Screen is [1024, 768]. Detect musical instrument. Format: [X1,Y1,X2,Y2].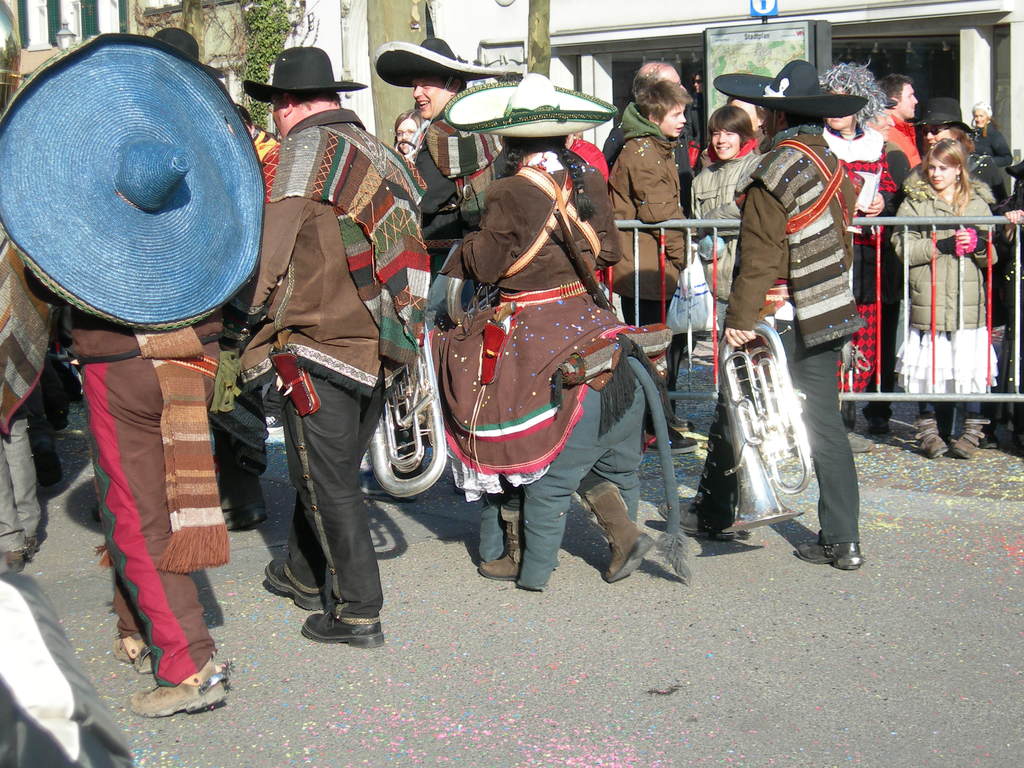
[365,319,451,495].
